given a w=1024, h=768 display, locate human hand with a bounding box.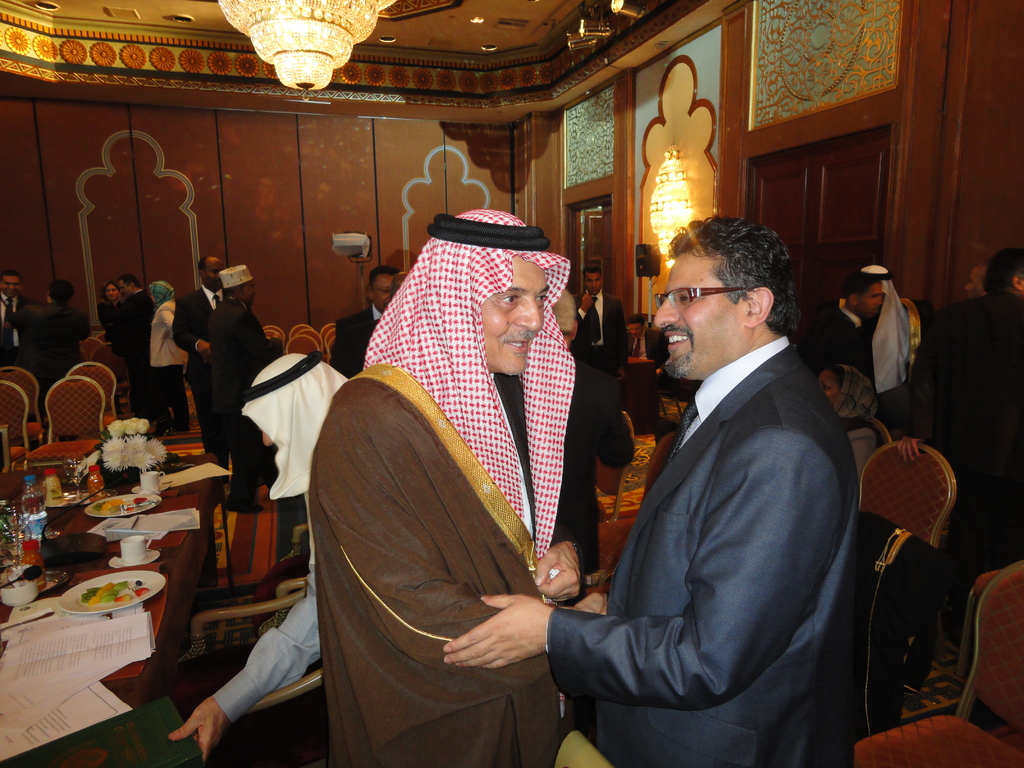
Located: left=580, top=292, right=593, bottom=312.
